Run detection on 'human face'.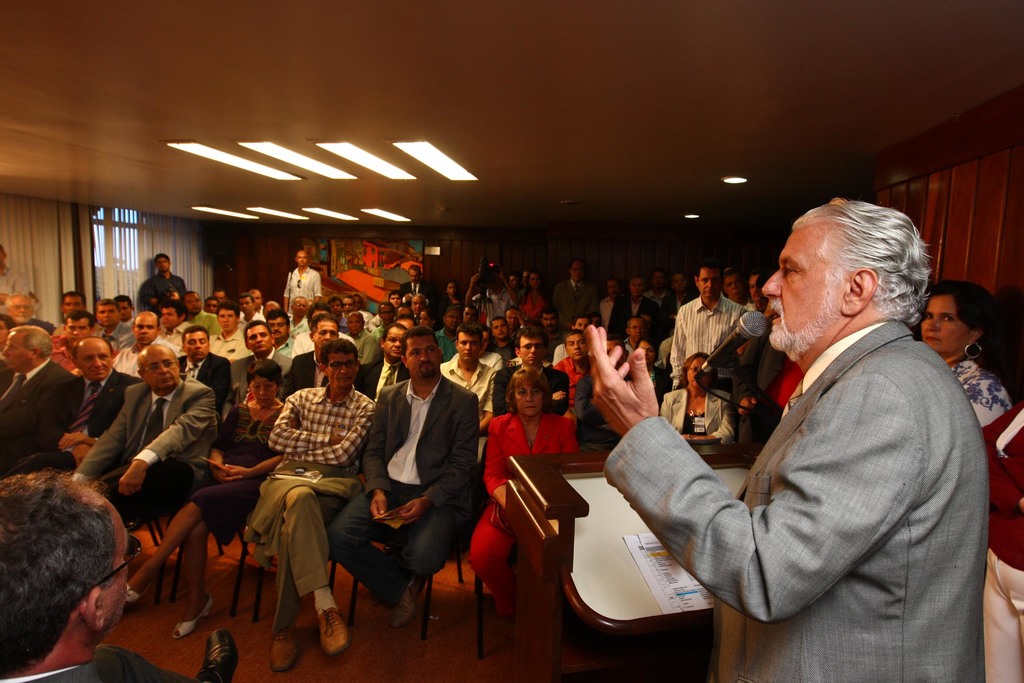
Result: detection(116, 301, 130, 322).
